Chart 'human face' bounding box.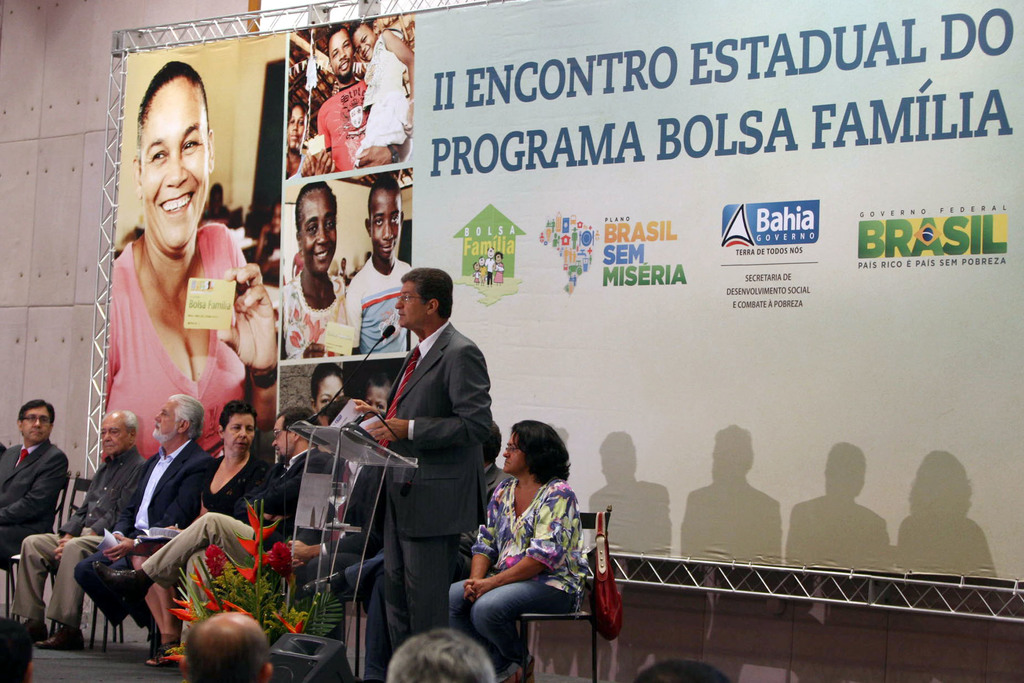
Charted: l=506, t=427, r=524, b=474.
